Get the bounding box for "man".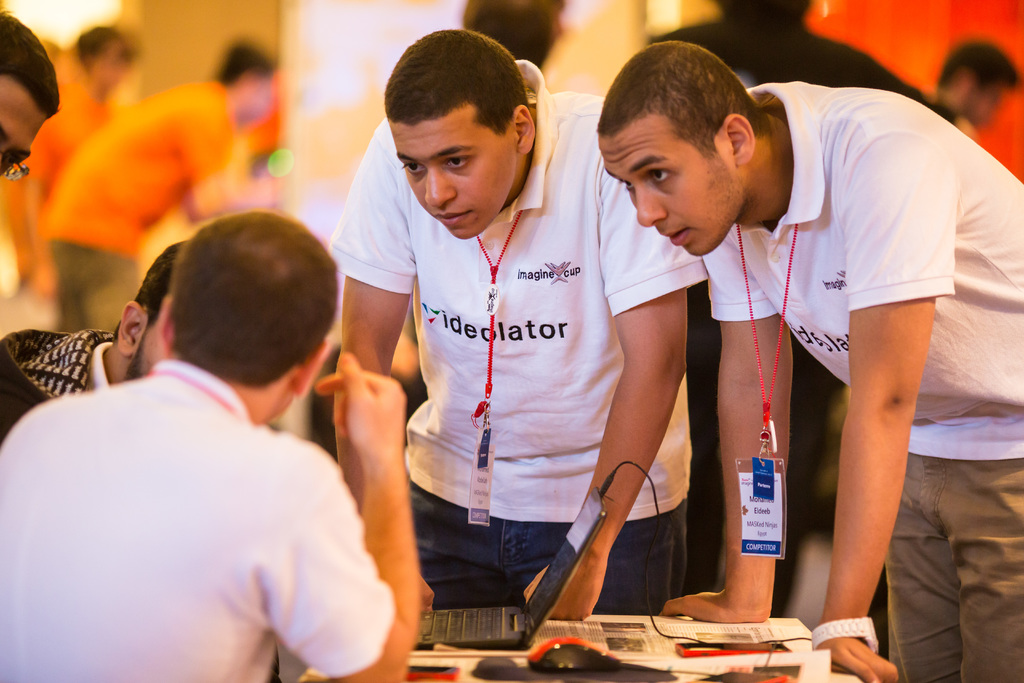
locate(588, 32, 1023, 682).
